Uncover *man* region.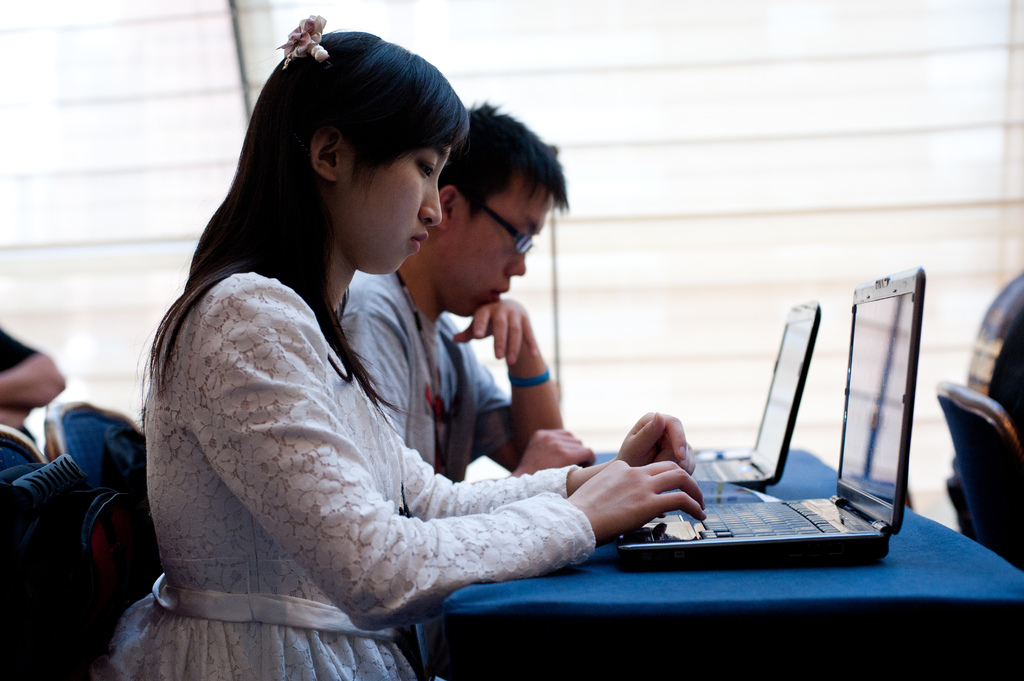
Uncovered: (0,327,63,456).
